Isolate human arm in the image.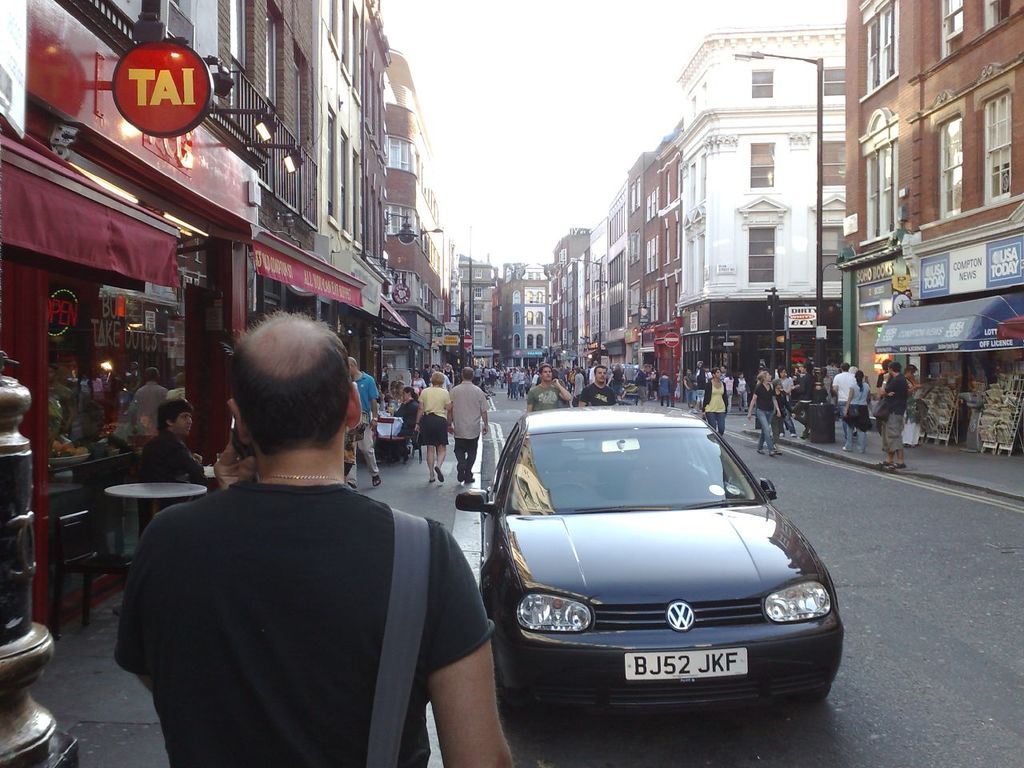
Isolated region: 550,375,573,399.
